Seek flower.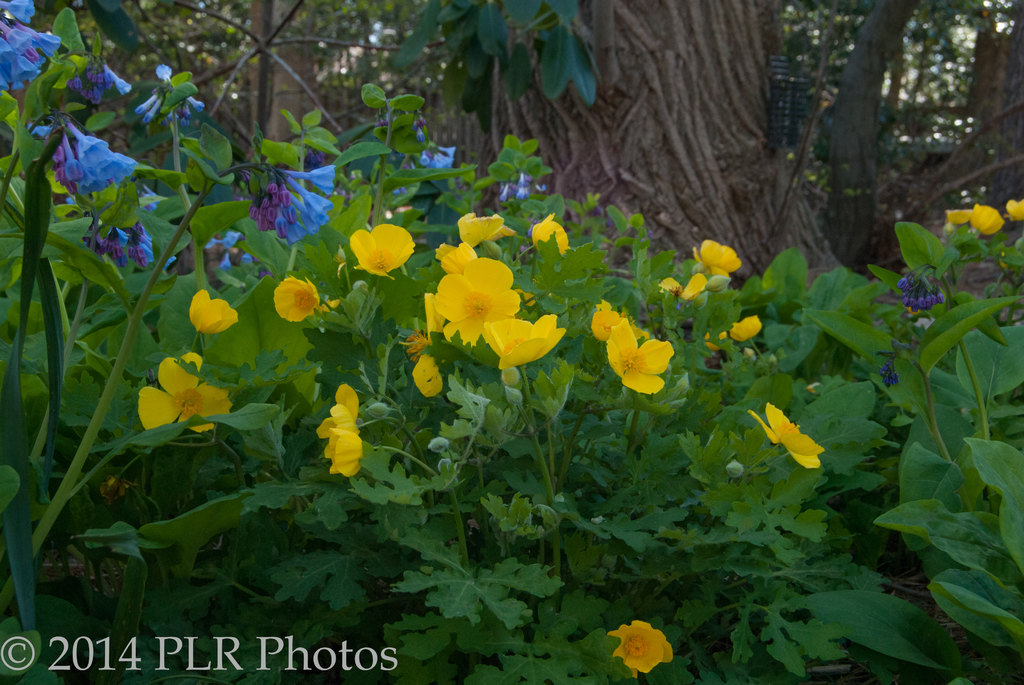
bbox=(404, 352, 436, 401).
